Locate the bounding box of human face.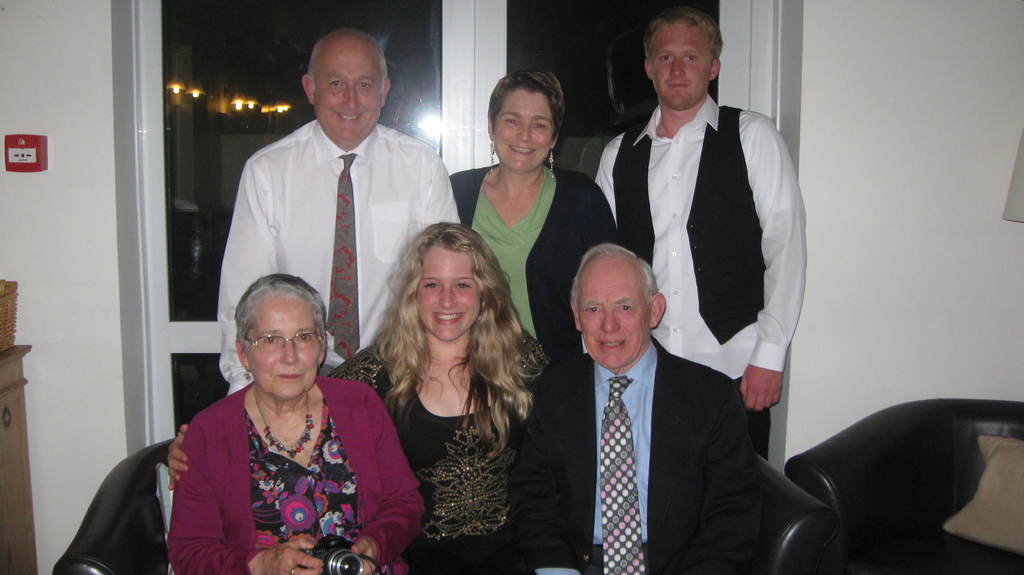
Bounding box: BBox(419, 244, 480, 339).
